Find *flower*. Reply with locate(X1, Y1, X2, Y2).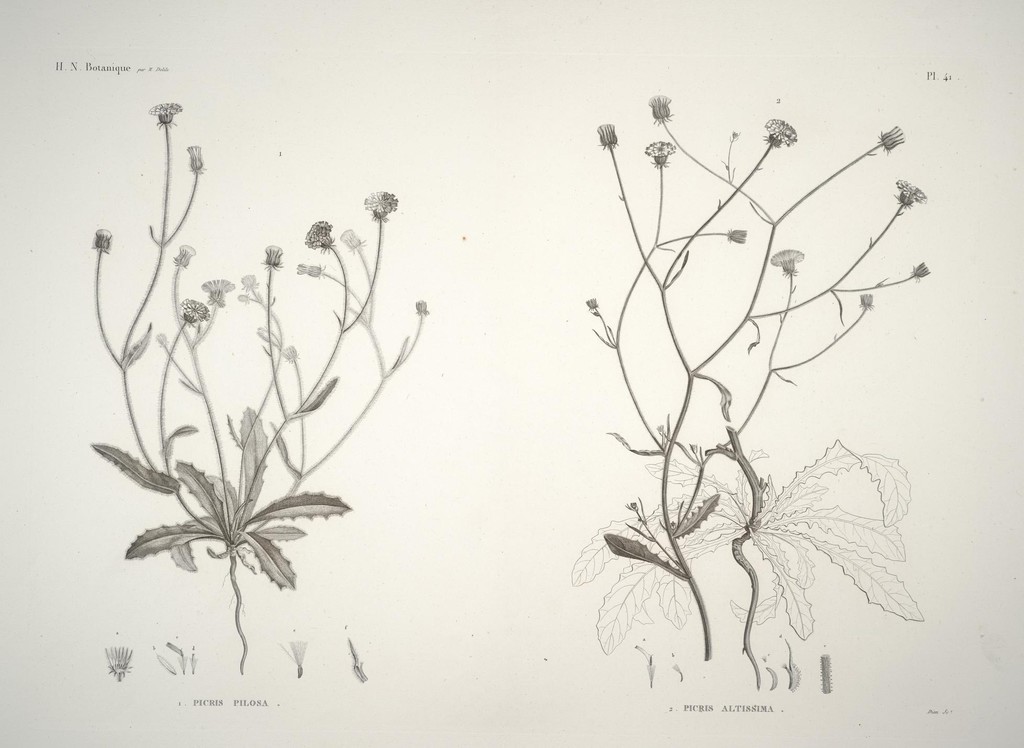
locate(723, 225, 745, 242).
